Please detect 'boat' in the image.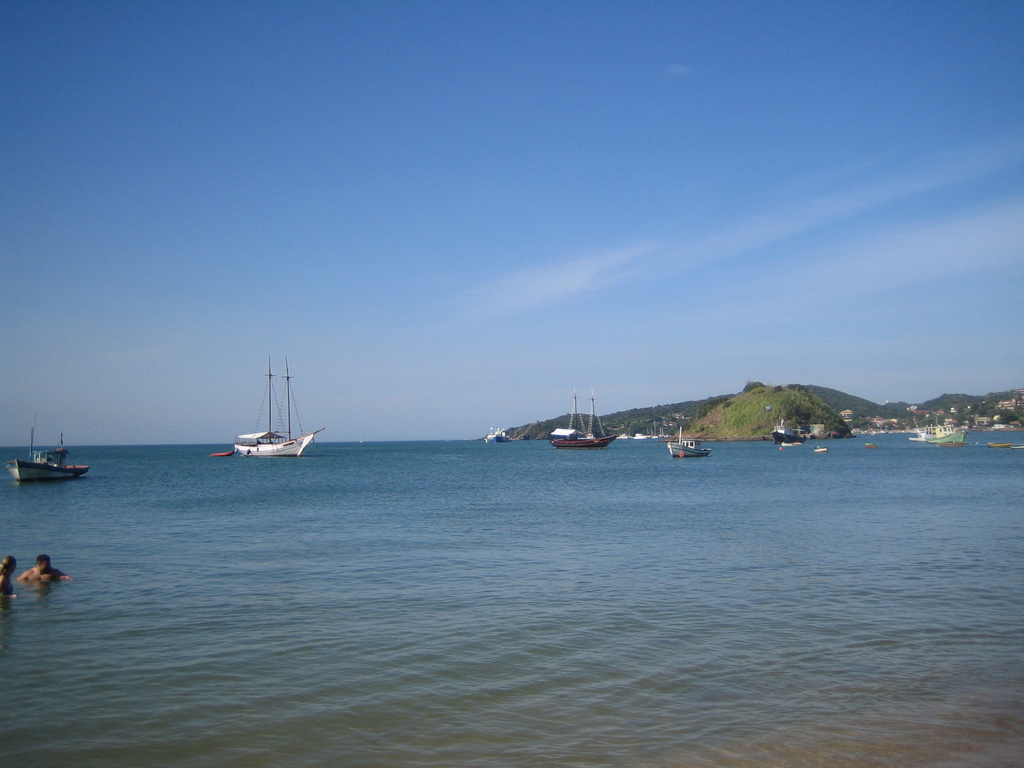
l=808, t=444, r=828, b=455.
